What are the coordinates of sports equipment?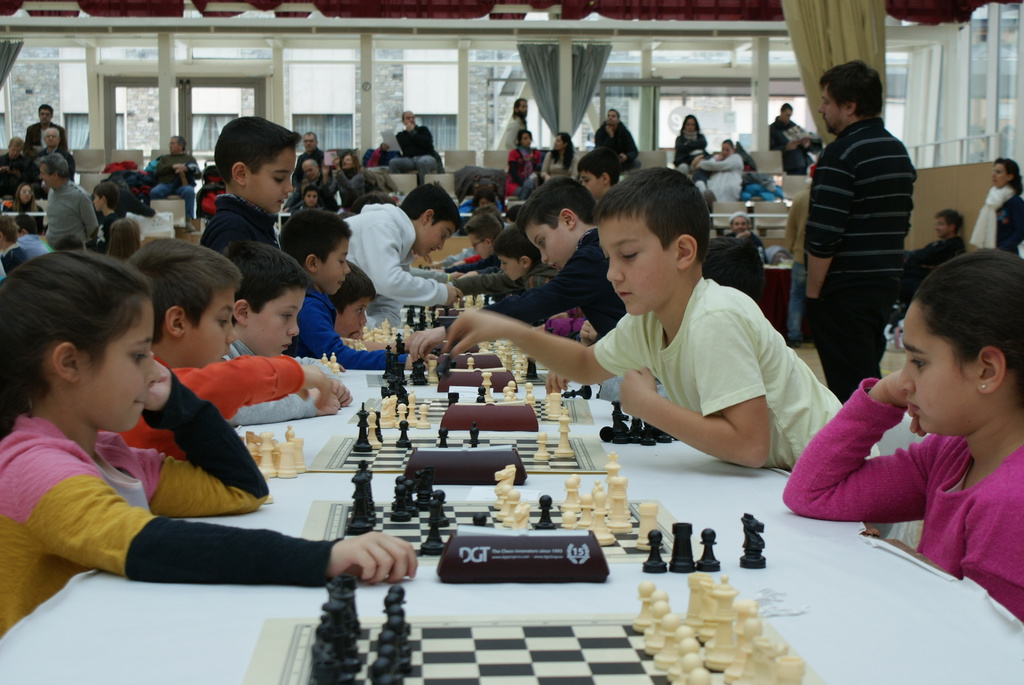
{"x1": 738, "y1": 513, "x2": 768, "y2": 574}.
